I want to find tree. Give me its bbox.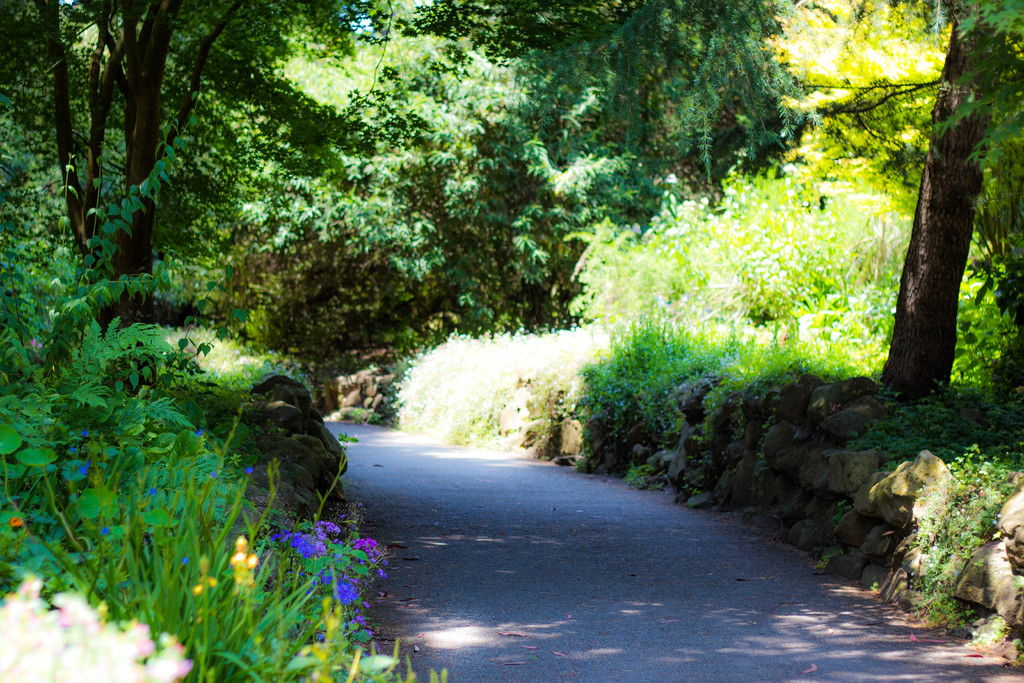
x1=747 y1=0 x2=1023 y2=418.
